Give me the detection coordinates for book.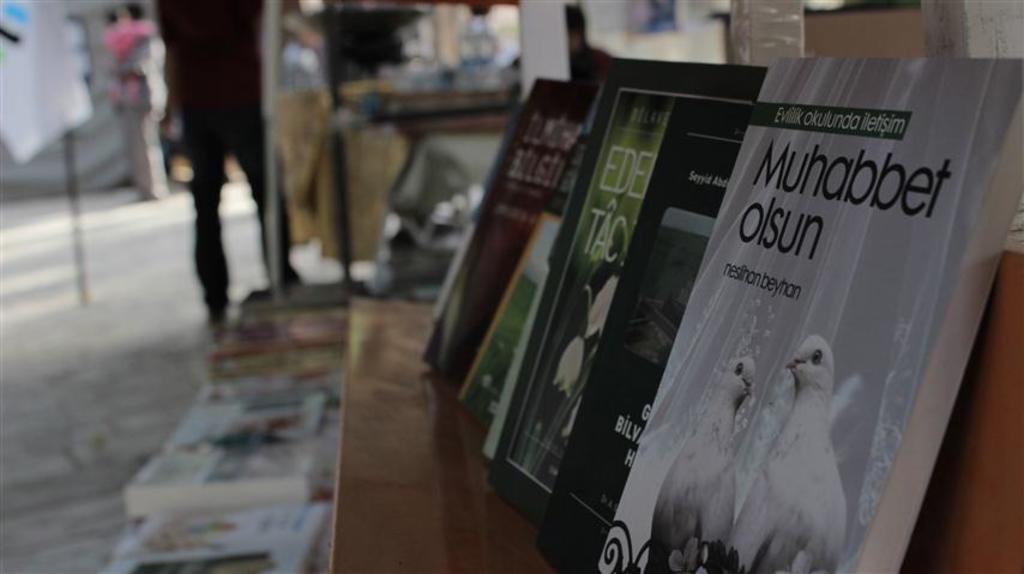
region(417, 75, 598, 407).
